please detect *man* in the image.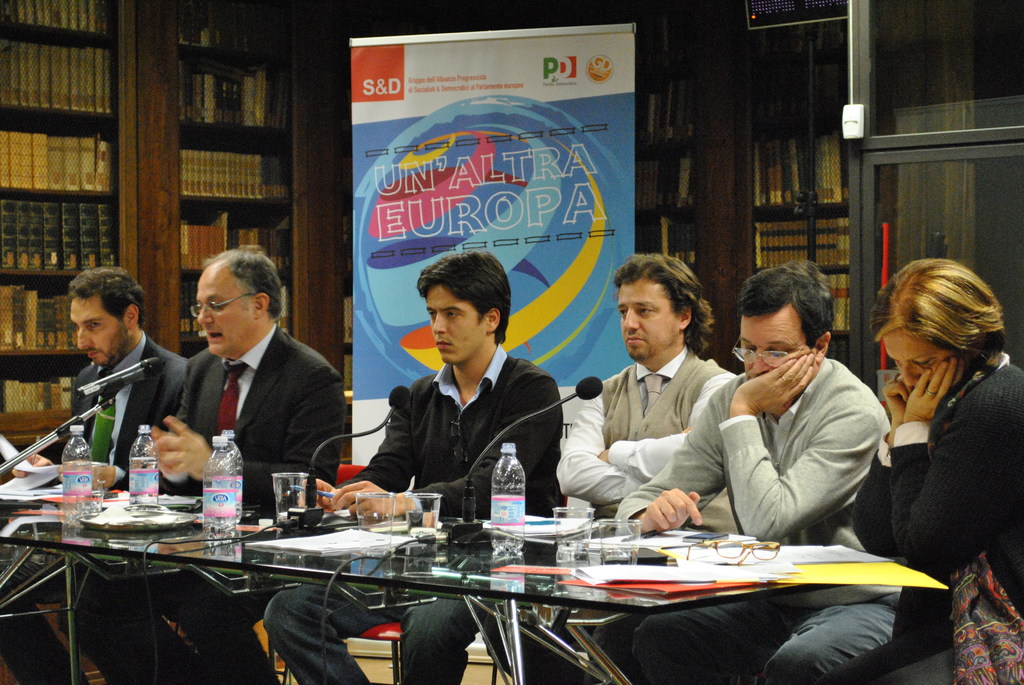
select_region(0, 265, 191, 684).
